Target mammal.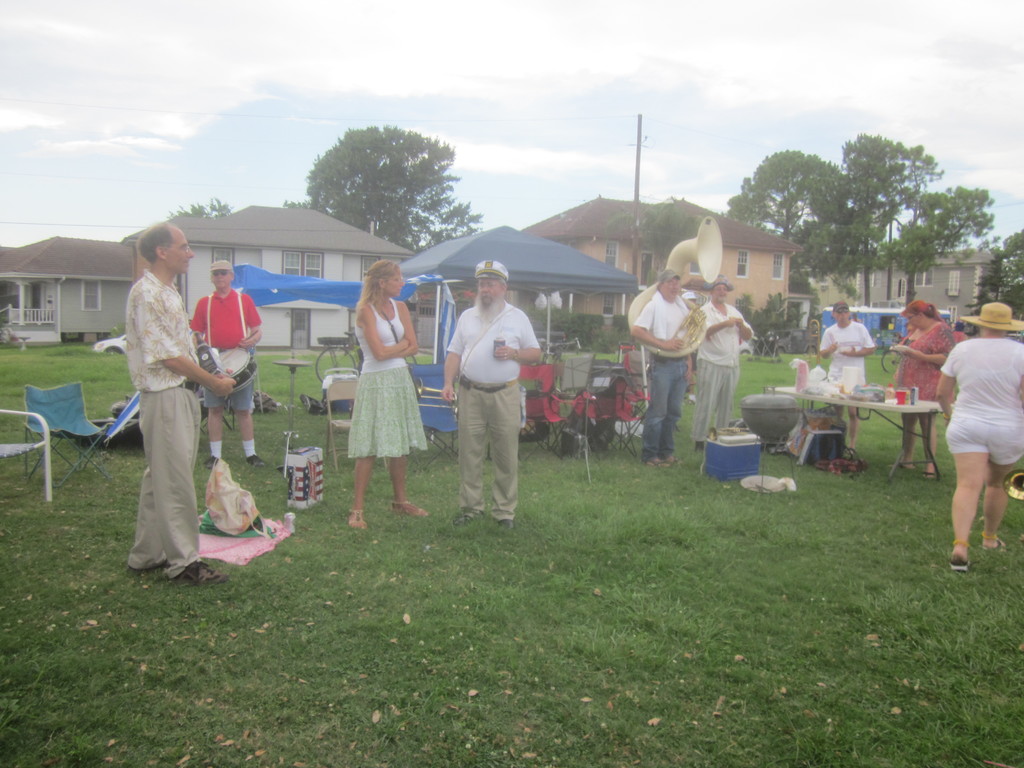
Target region: [442,268,541,532].
